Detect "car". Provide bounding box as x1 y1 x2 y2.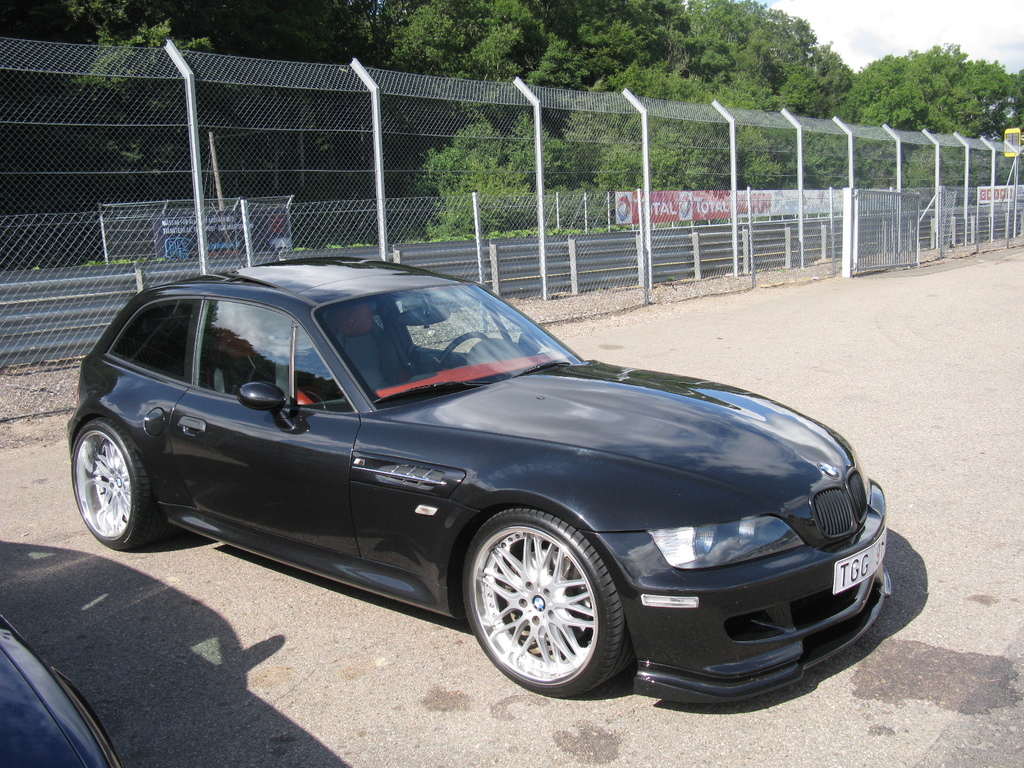
71 193 899 710.
